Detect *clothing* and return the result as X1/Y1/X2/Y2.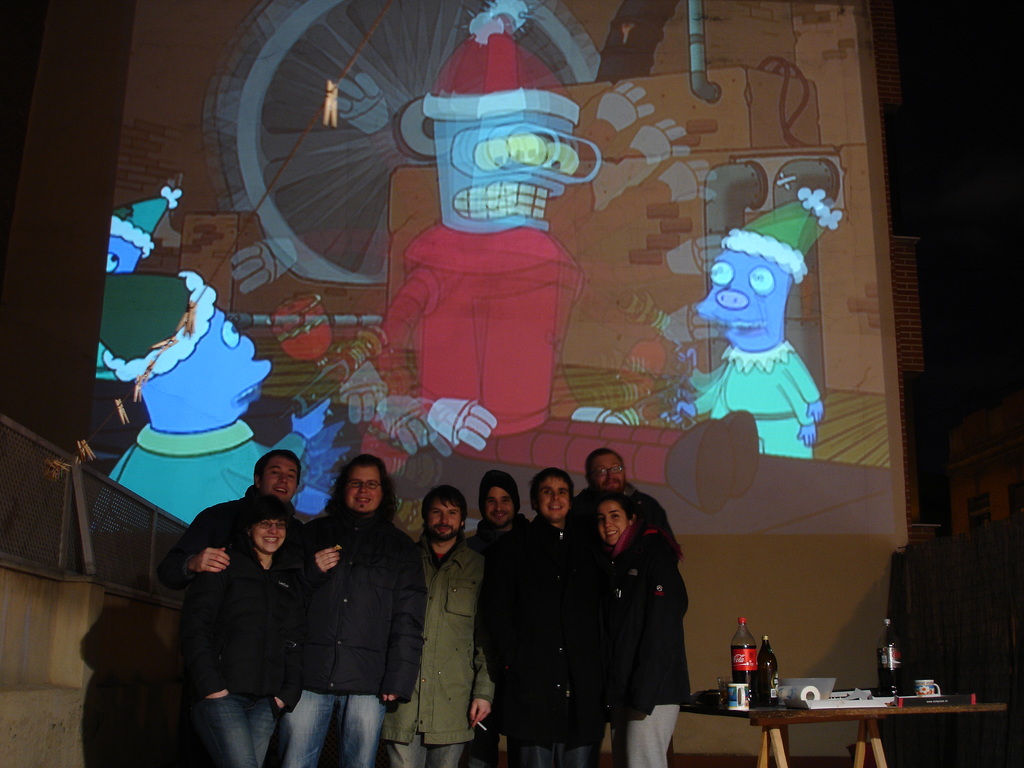
470/514/529/767.
